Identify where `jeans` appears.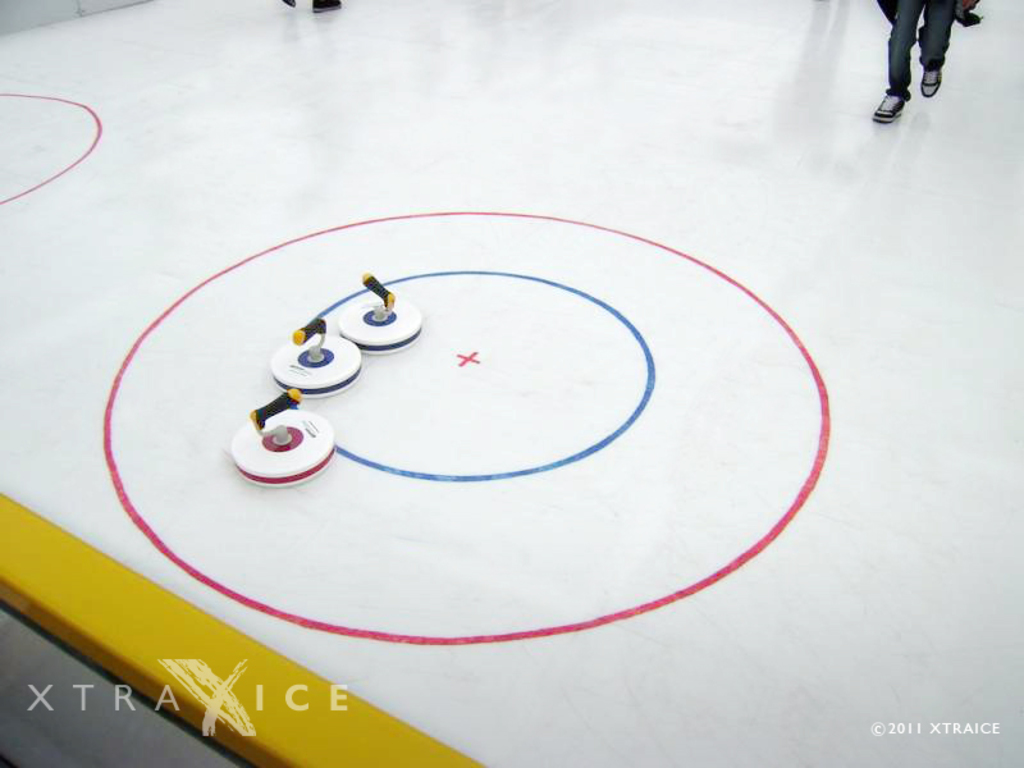
Appears at [891, 0, 966, 99].
